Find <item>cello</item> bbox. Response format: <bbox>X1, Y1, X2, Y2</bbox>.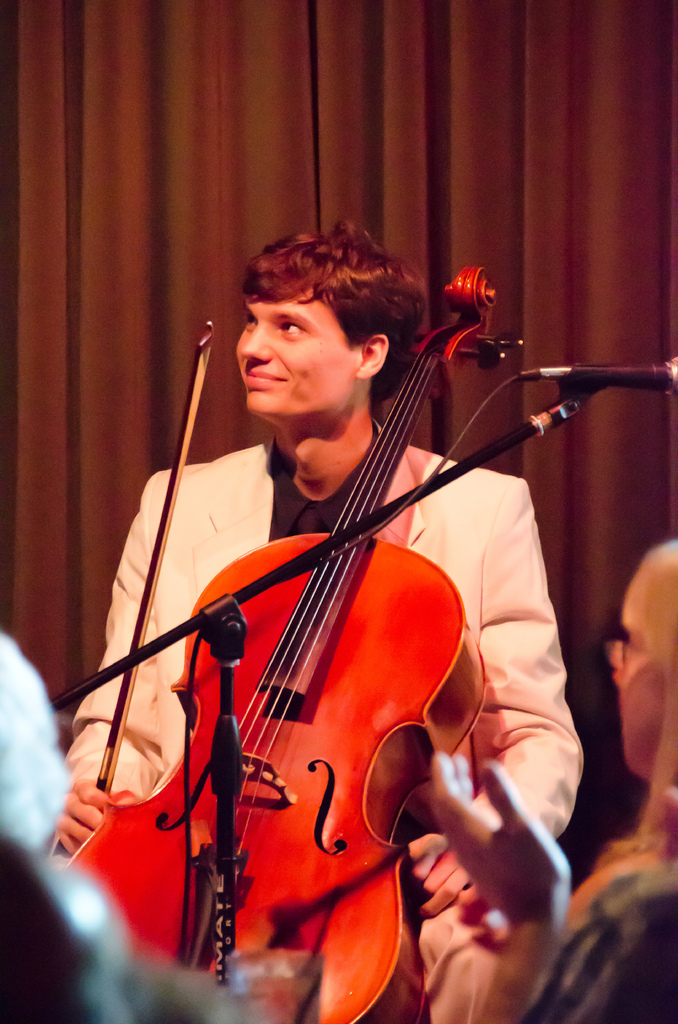
<bbox>64, 263, 534, 1023</bbox>.
